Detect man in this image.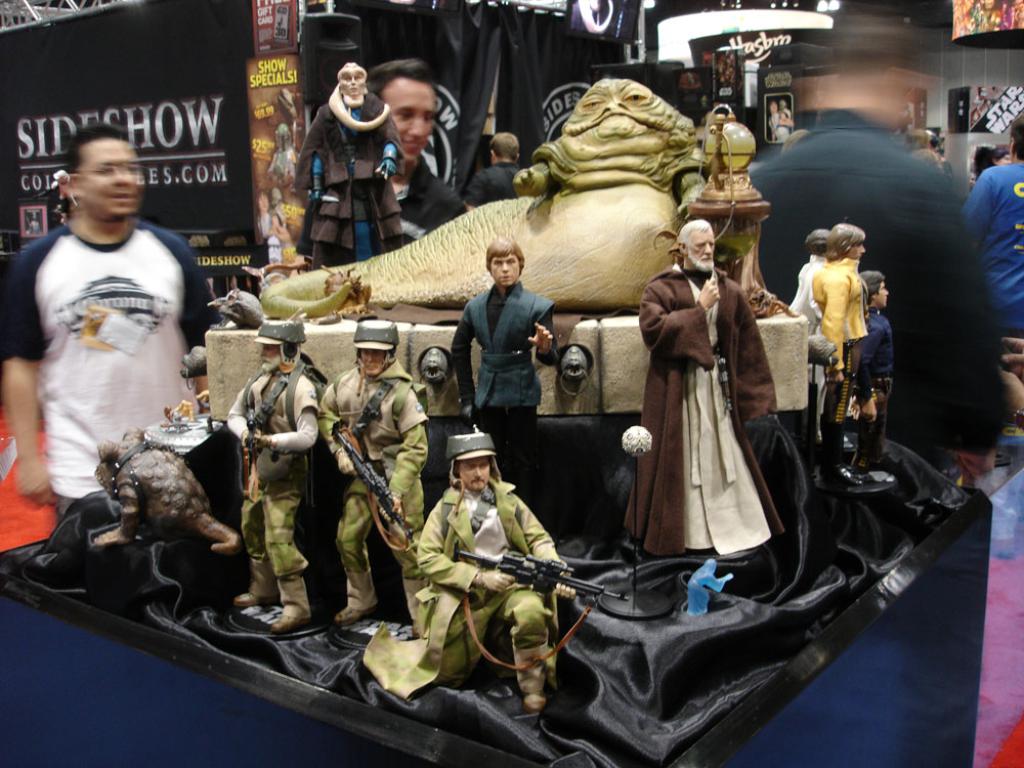
Detection: (left=12, top=123, right=219, bottom=579).
